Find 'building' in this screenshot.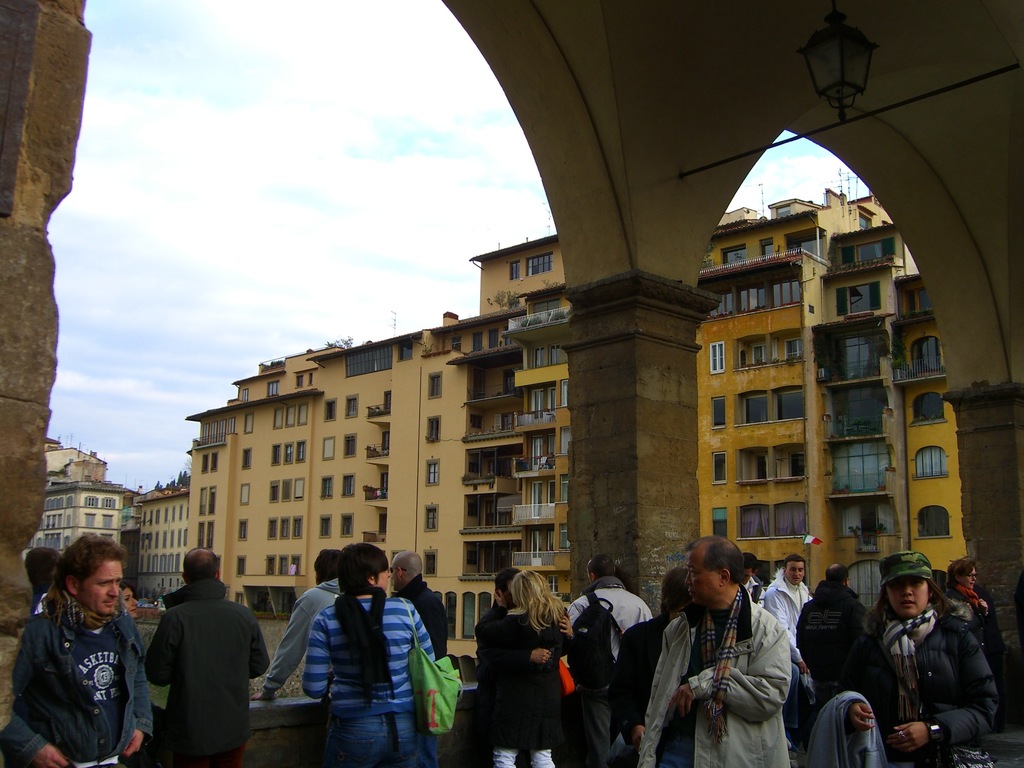
The bounding box for 'building' is [35, 435, 132, 560].
